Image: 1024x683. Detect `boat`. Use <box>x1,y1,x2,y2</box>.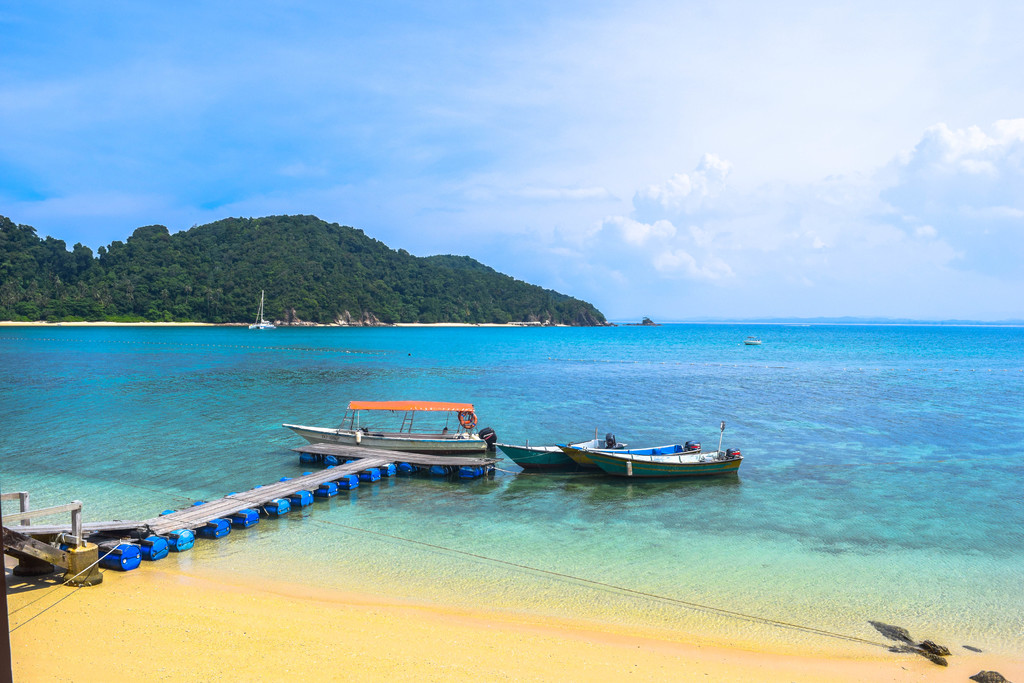
<box>558,423,739,475</box>.
